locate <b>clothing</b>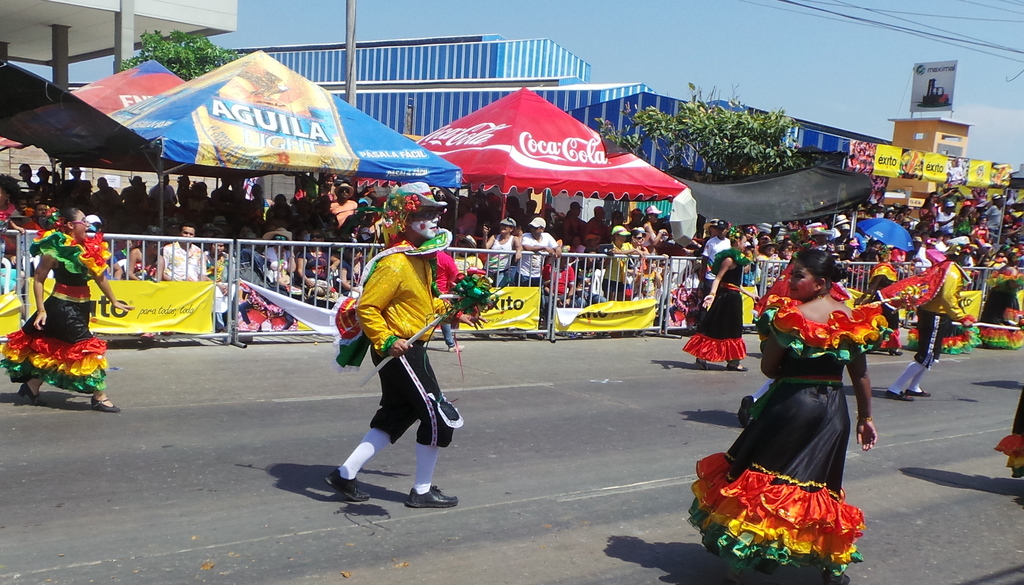
x1=486, y1=235, x2=516, y2=273
